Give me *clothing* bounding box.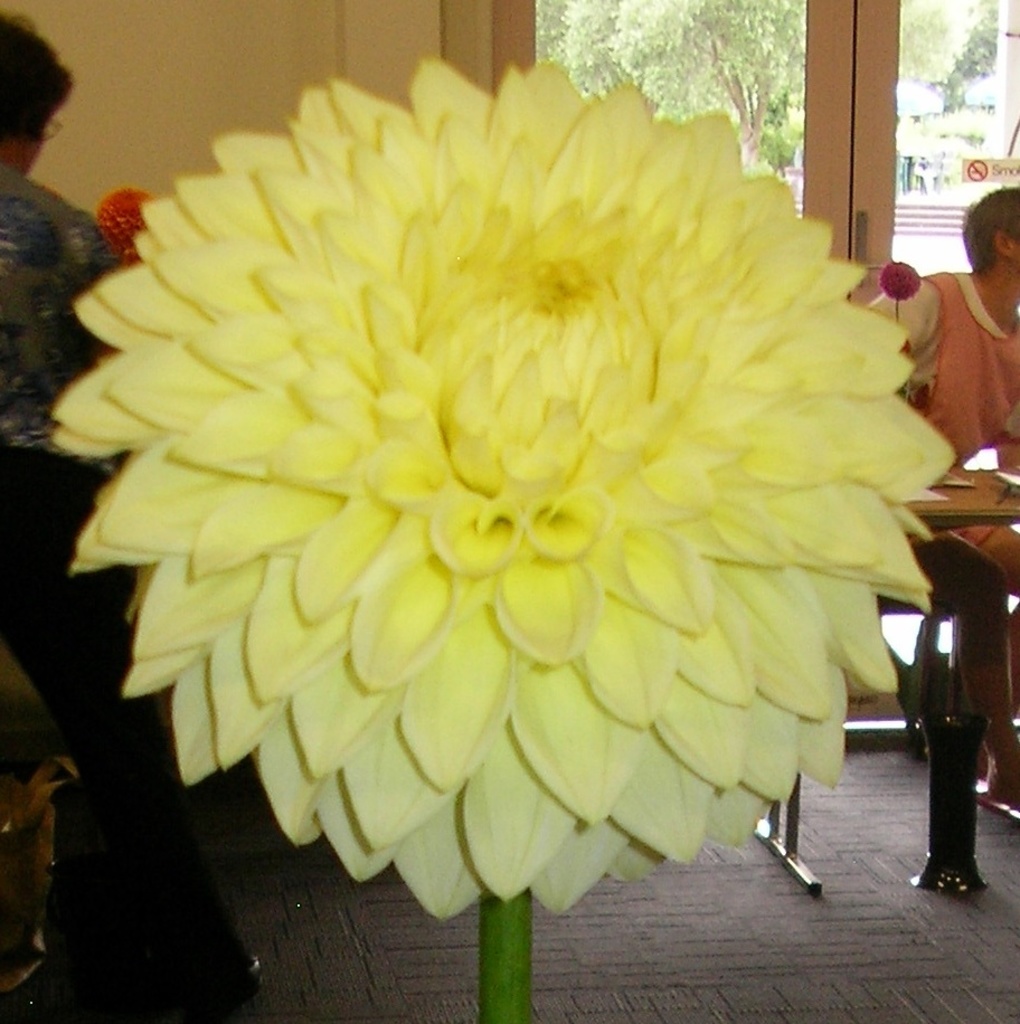
x1=4, y1=173, x2=121, y2=771.
